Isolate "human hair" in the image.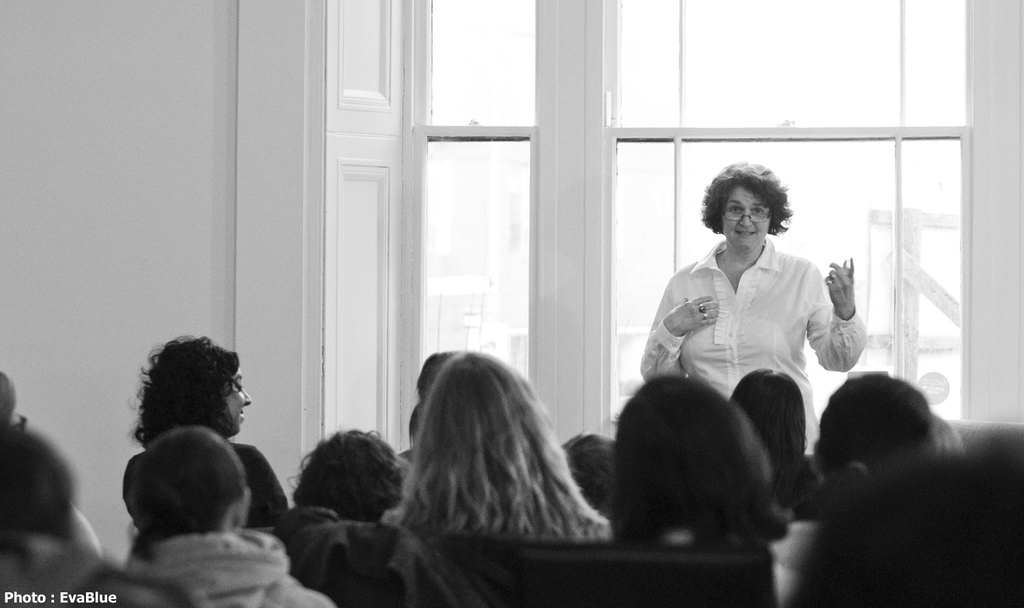
Isolated region: (x1=132, y1=336, x2=246, y2=452).
